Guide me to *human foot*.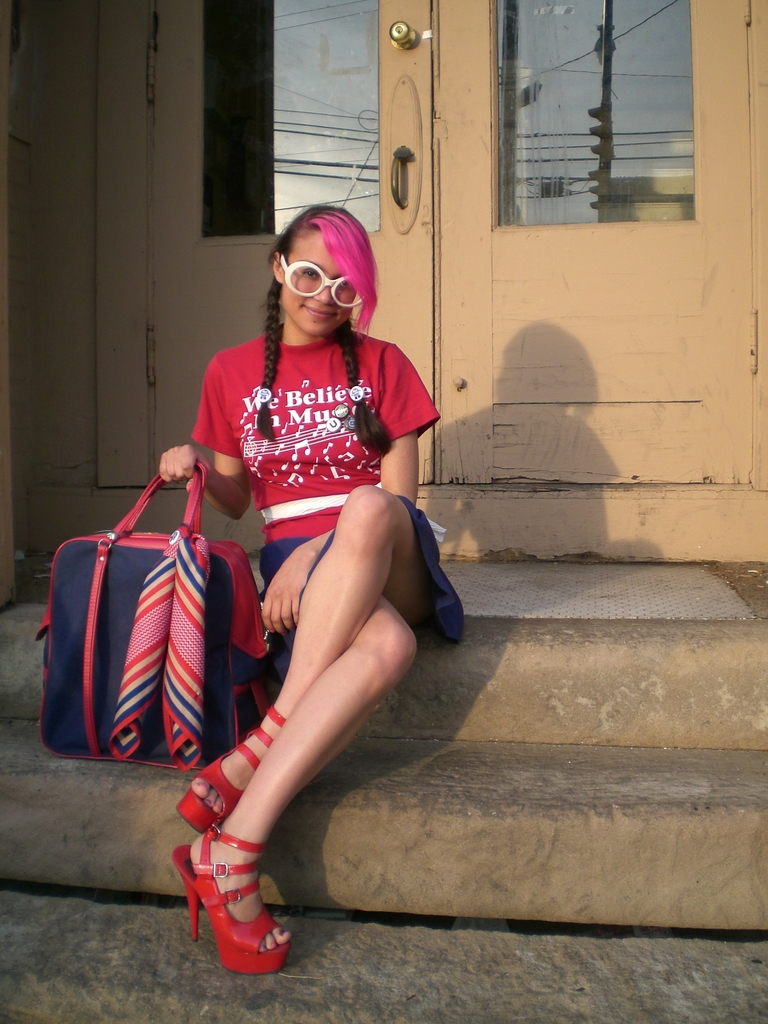
Guidance: 182 702 287 819.
